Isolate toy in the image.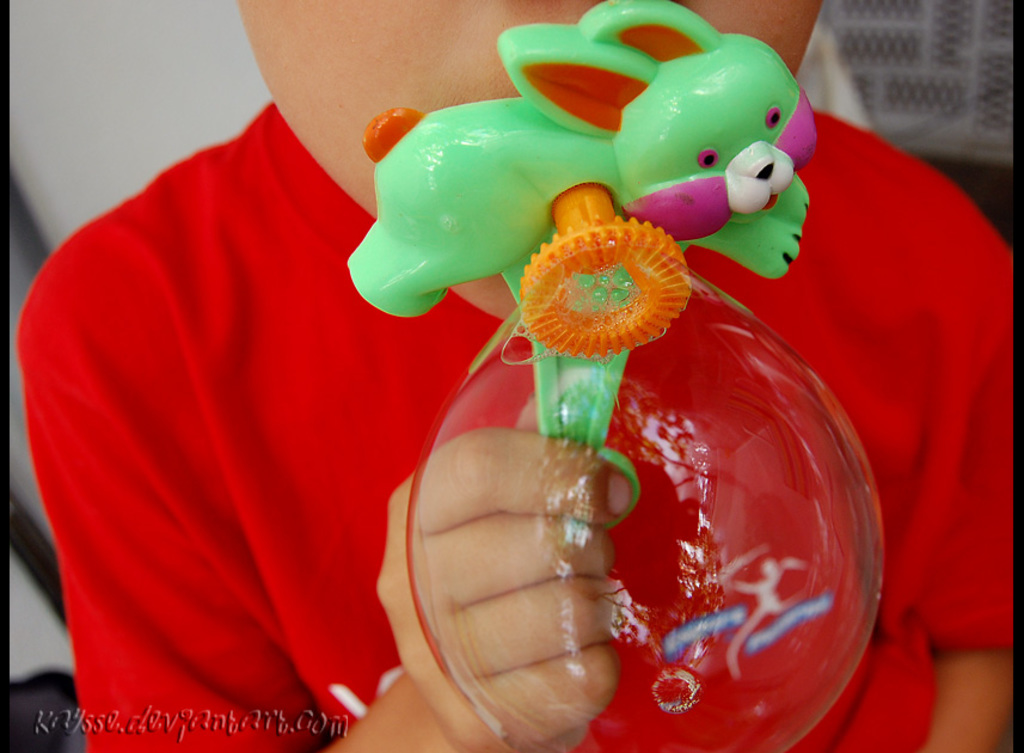
Isolated region: [x1=347, y1=0, x2=820, y2=525].
